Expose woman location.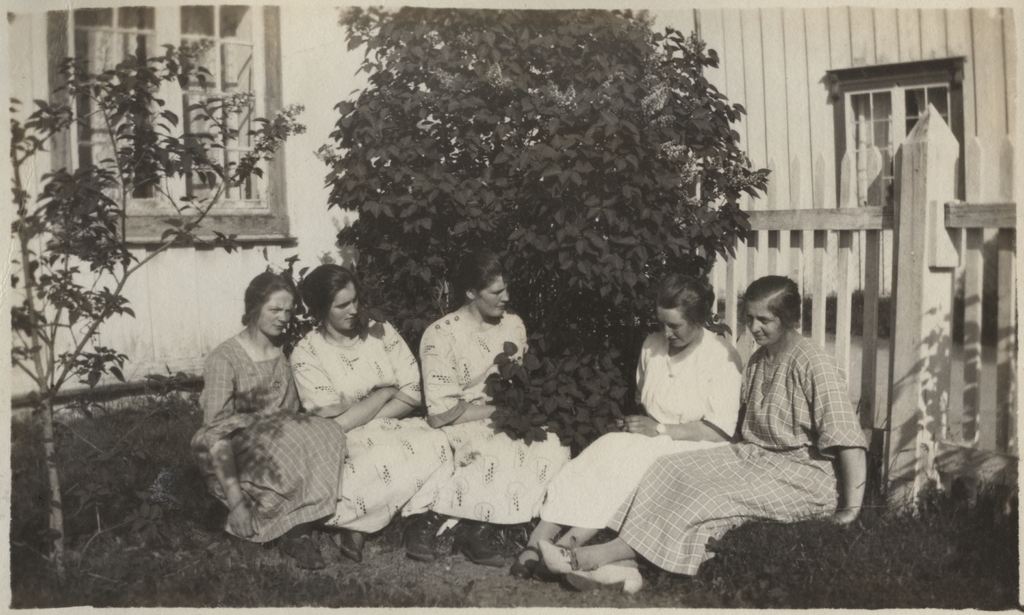
Exposed at x1=508 y1=267 x2=748 y2=579.
